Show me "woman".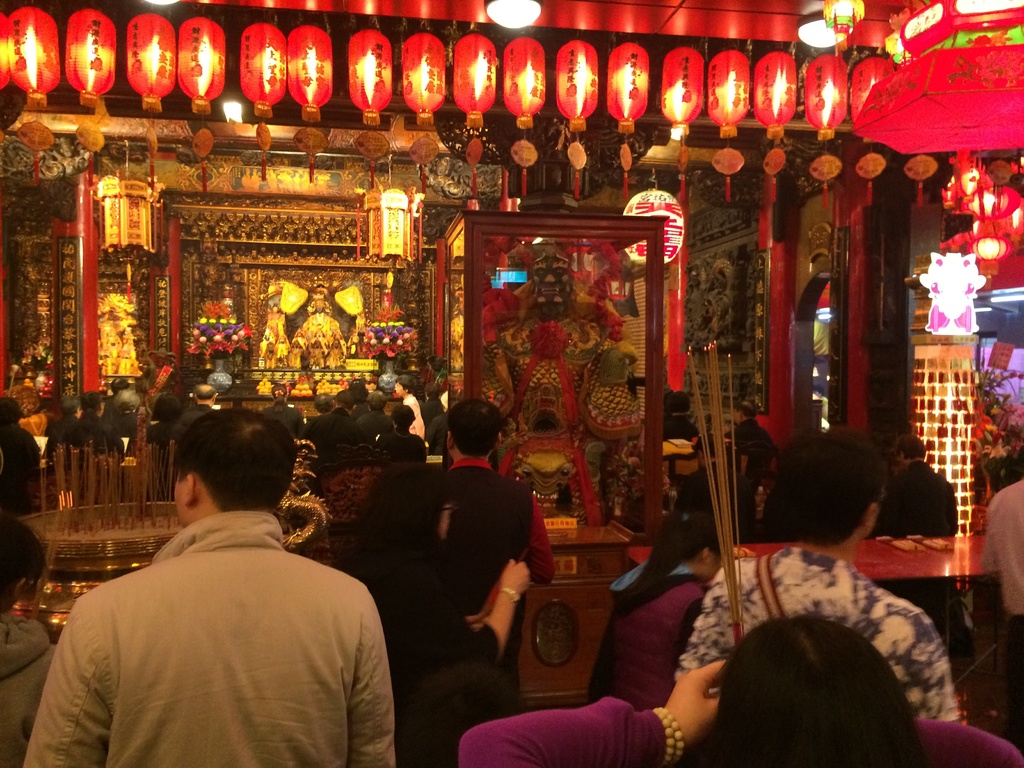
"woman" is here: [395,372,424,436].
